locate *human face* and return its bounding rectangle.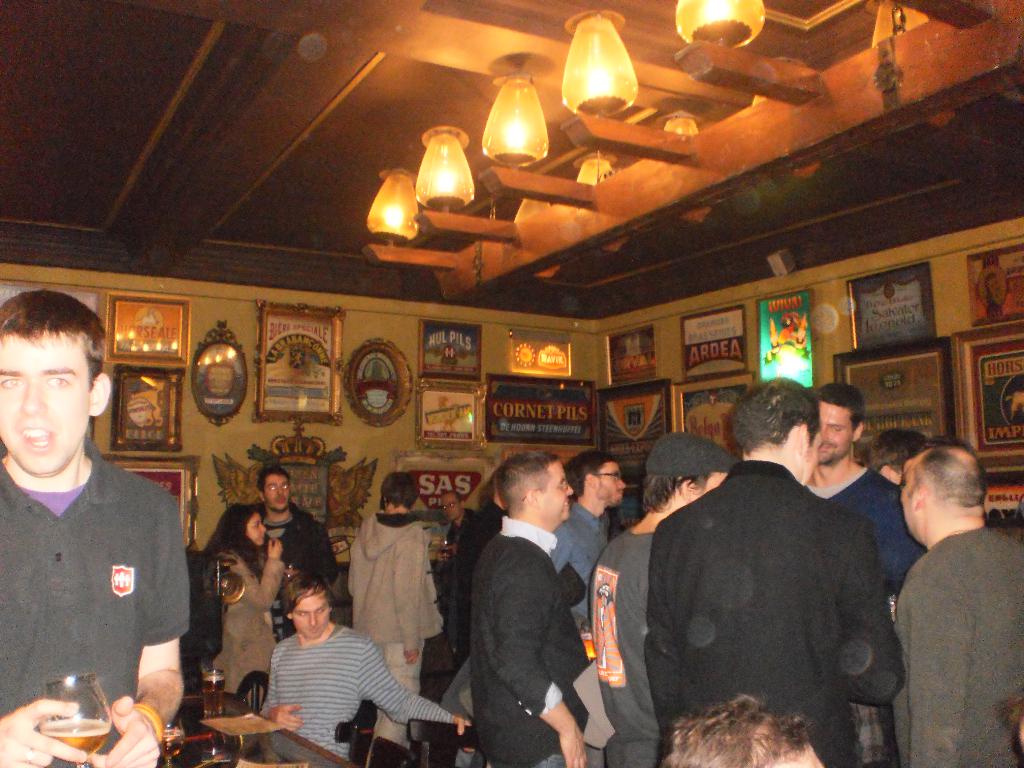
pyautogui.locateOnScreen(685, 471, 724, 509).
